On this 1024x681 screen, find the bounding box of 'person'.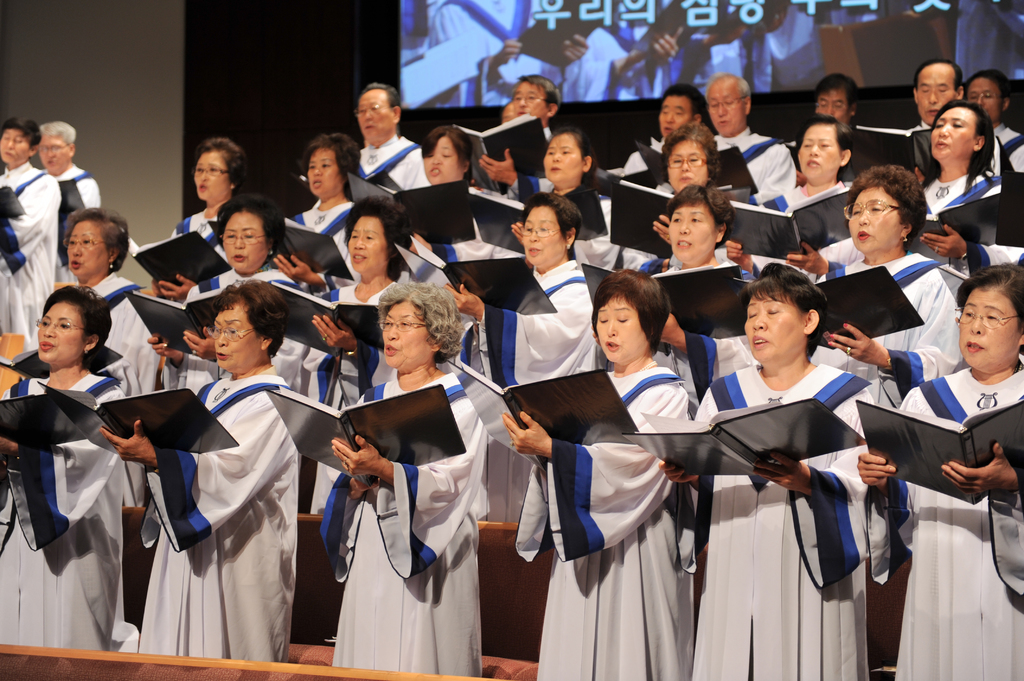
Bounding box: BBox(152, 134, 246, 297).
